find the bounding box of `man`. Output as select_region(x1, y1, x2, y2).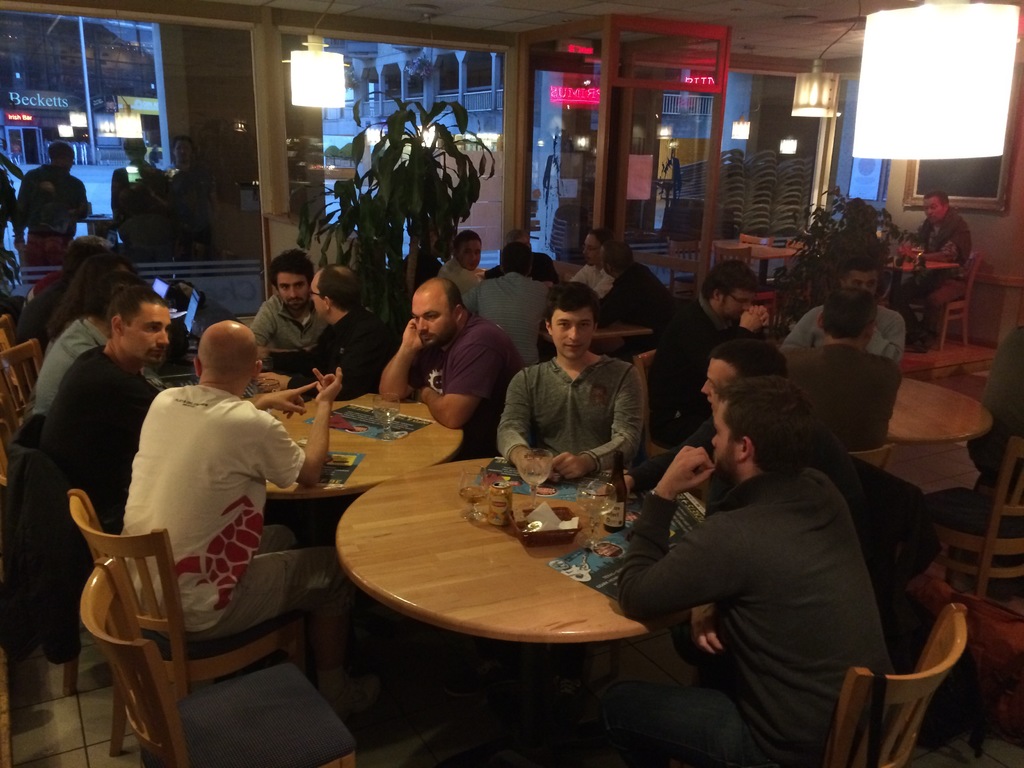
select_region(113, 129, 178, 253).
